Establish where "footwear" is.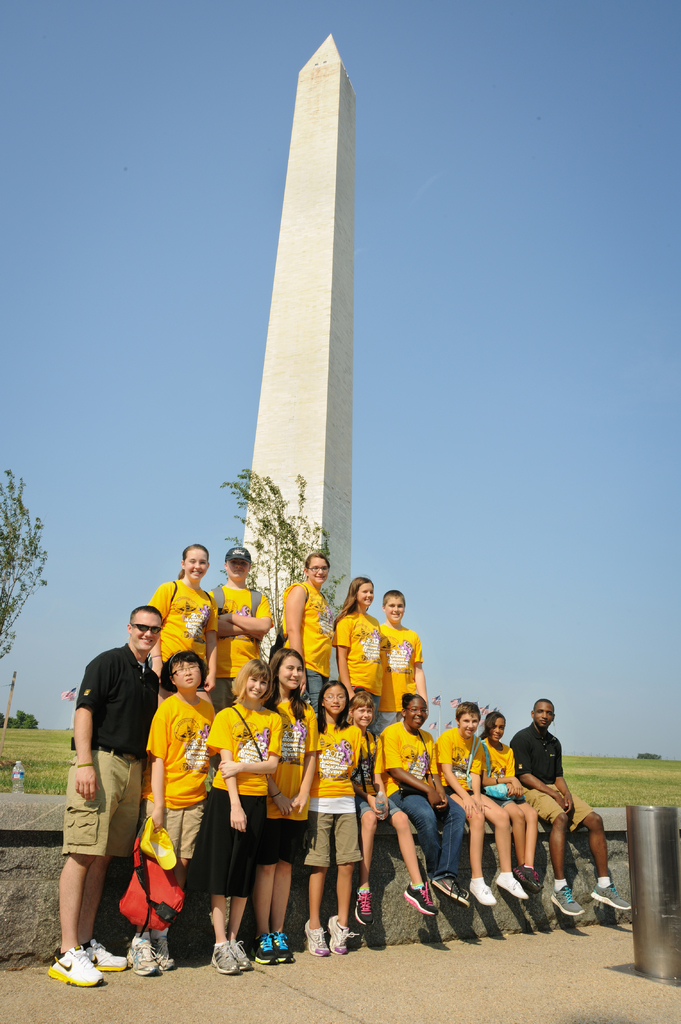
Established at bbox=[348, 890, 369, 918].
